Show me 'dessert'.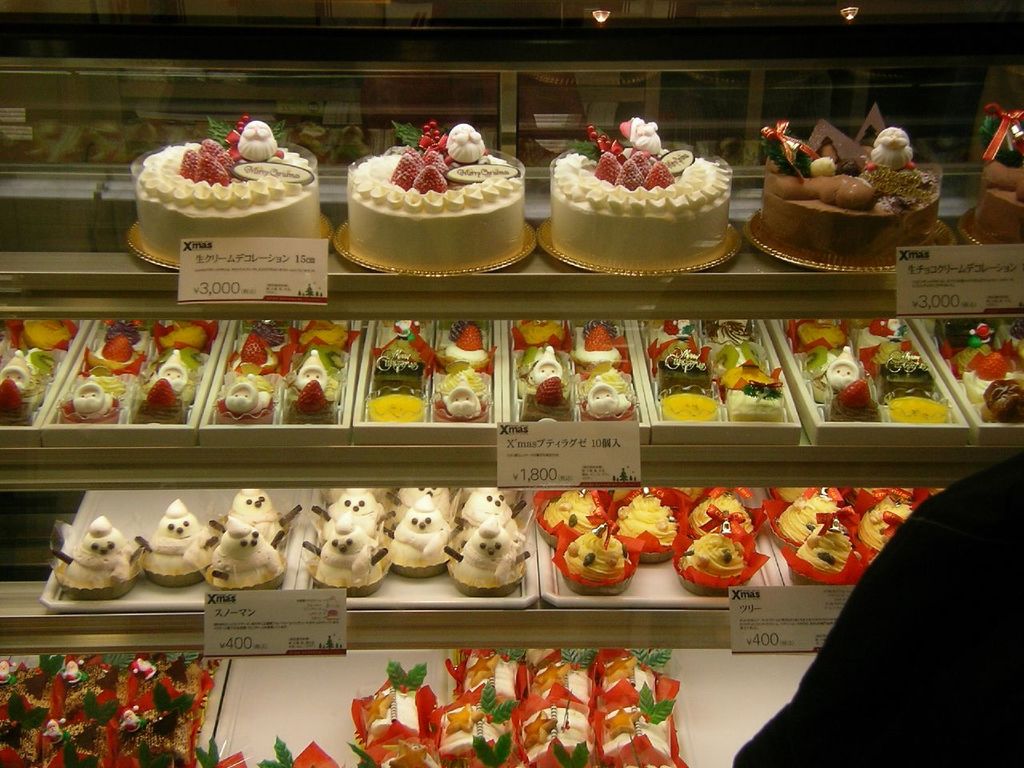
'dessert' is here: bbox=(749, 101, 945, 266).
